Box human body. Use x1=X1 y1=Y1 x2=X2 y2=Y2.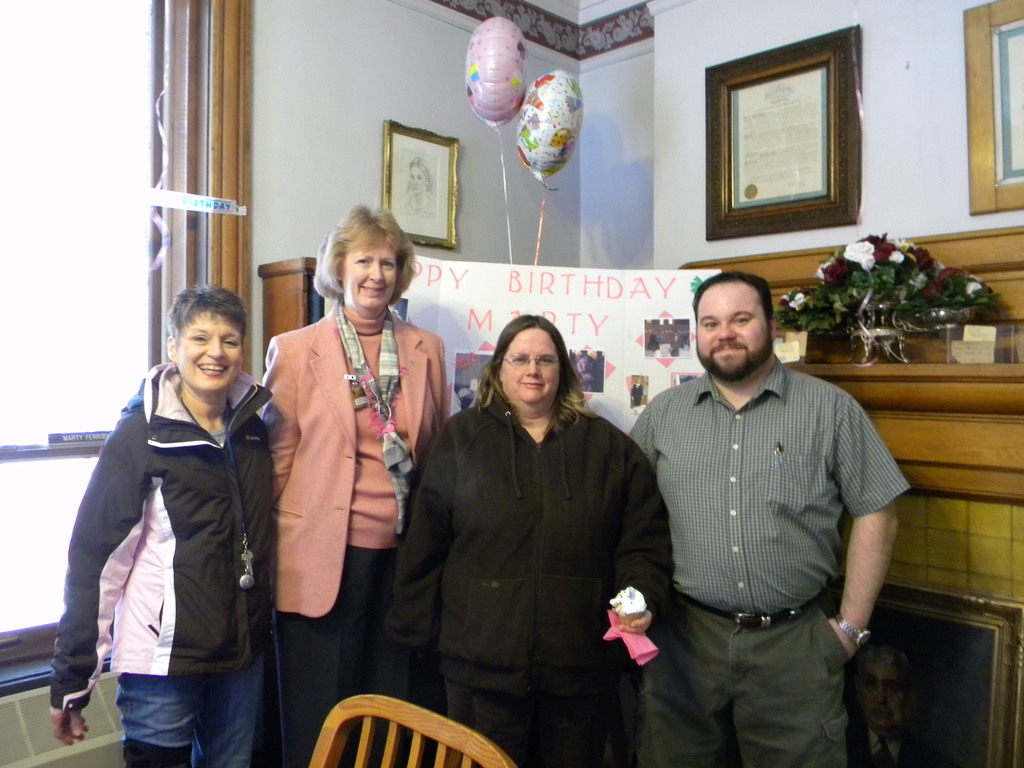
x1=376 y1=397 x2=673 y2=767.
